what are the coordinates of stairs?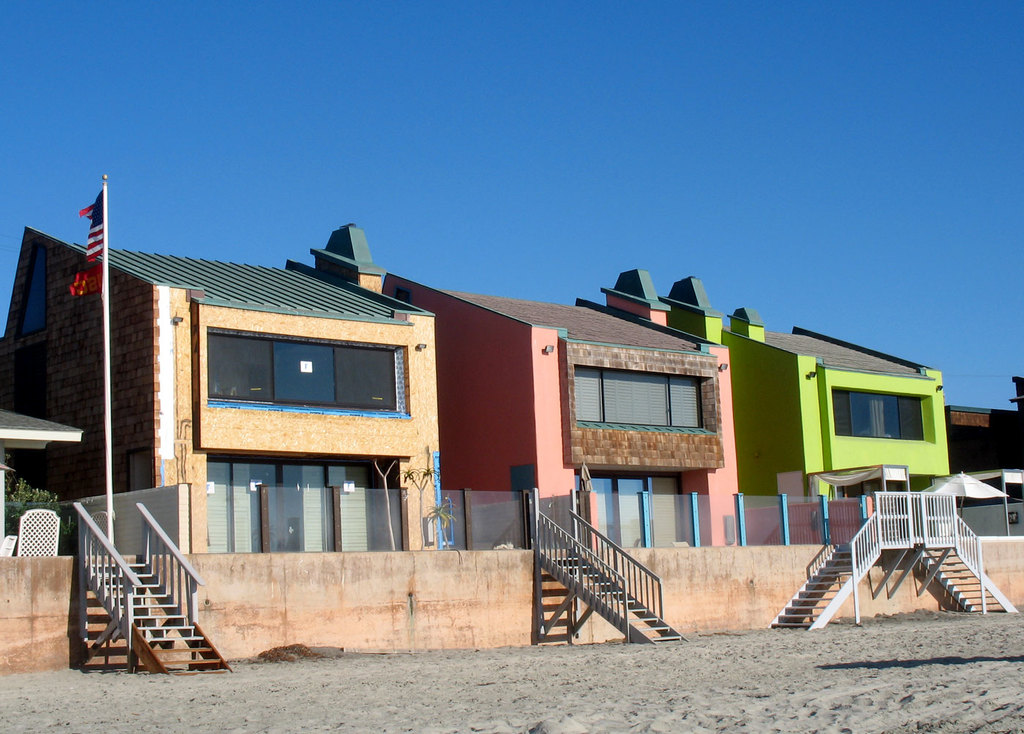
(80, 559, 235, 675).
